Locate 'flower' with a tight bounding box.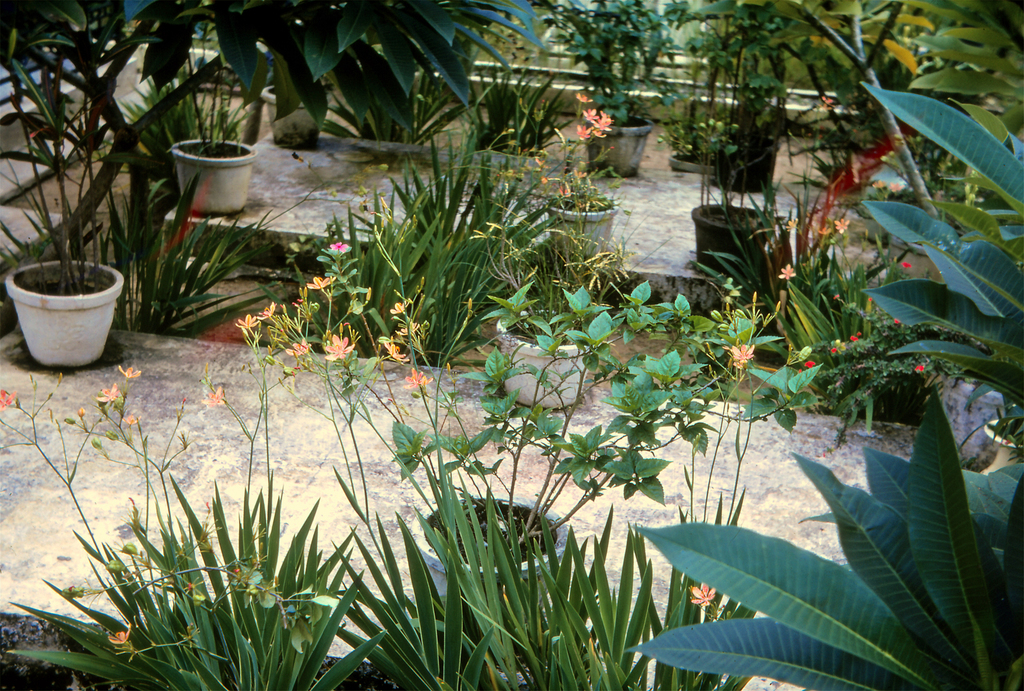
<bbox>401, 372, 429, 389</bbox>.
